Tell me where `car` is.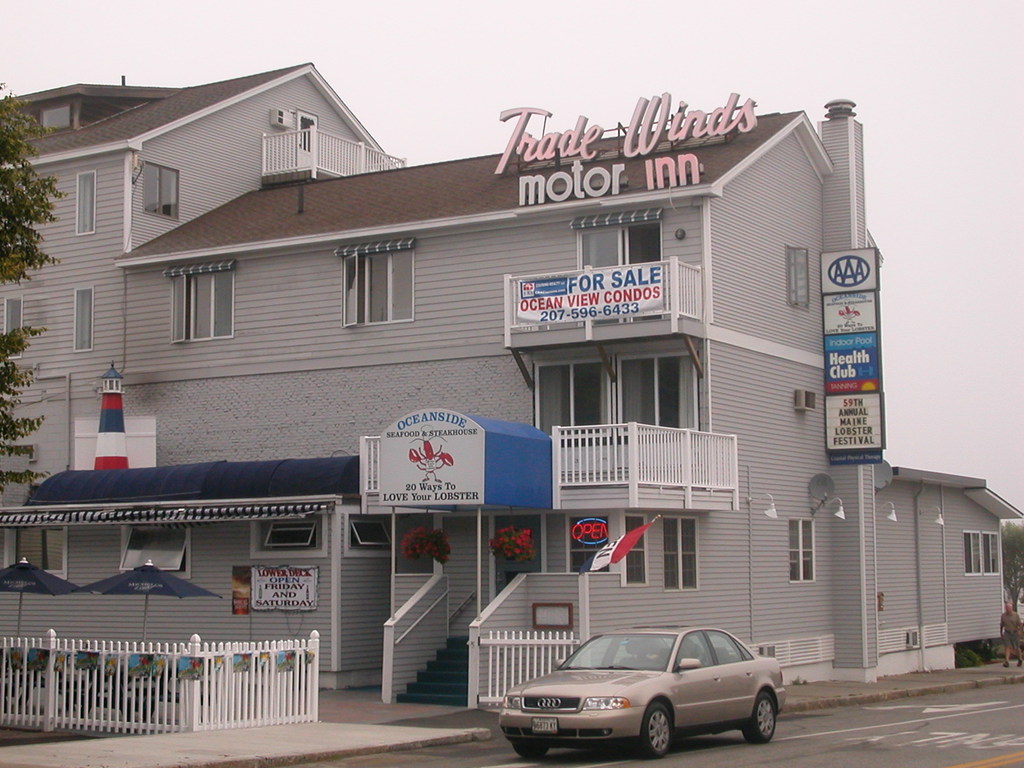
`car` is at 493 618 797 762.
